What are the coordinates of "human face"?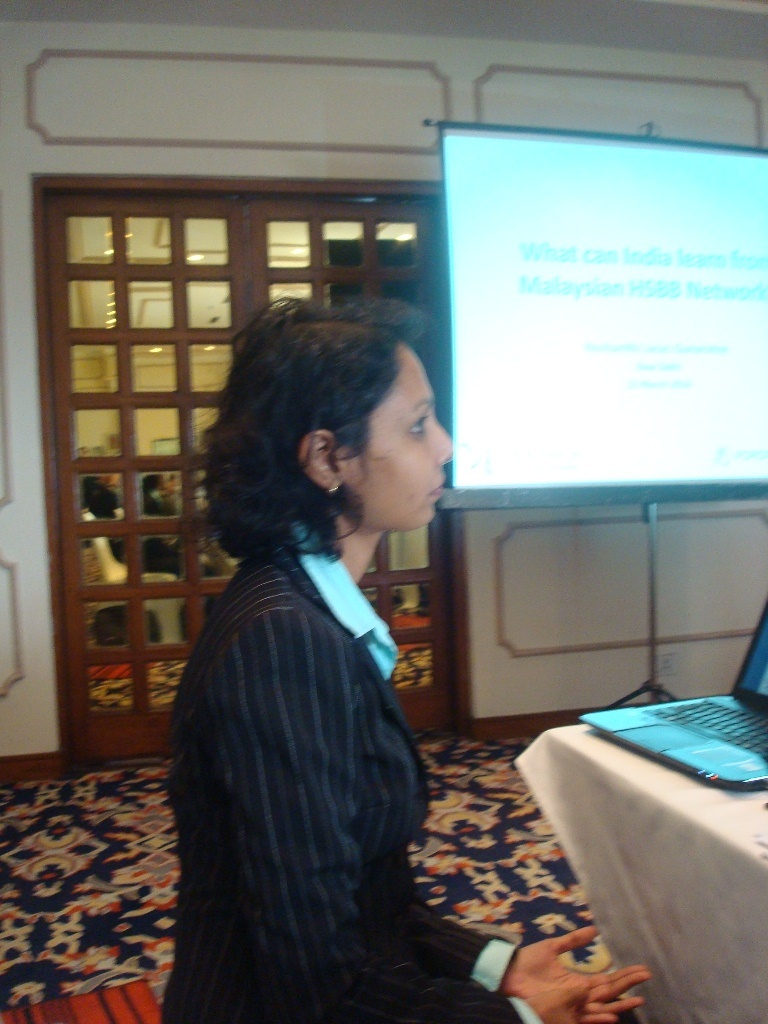
{"left": 195, "top": 288, "right": 449, "bottom": 565}.
